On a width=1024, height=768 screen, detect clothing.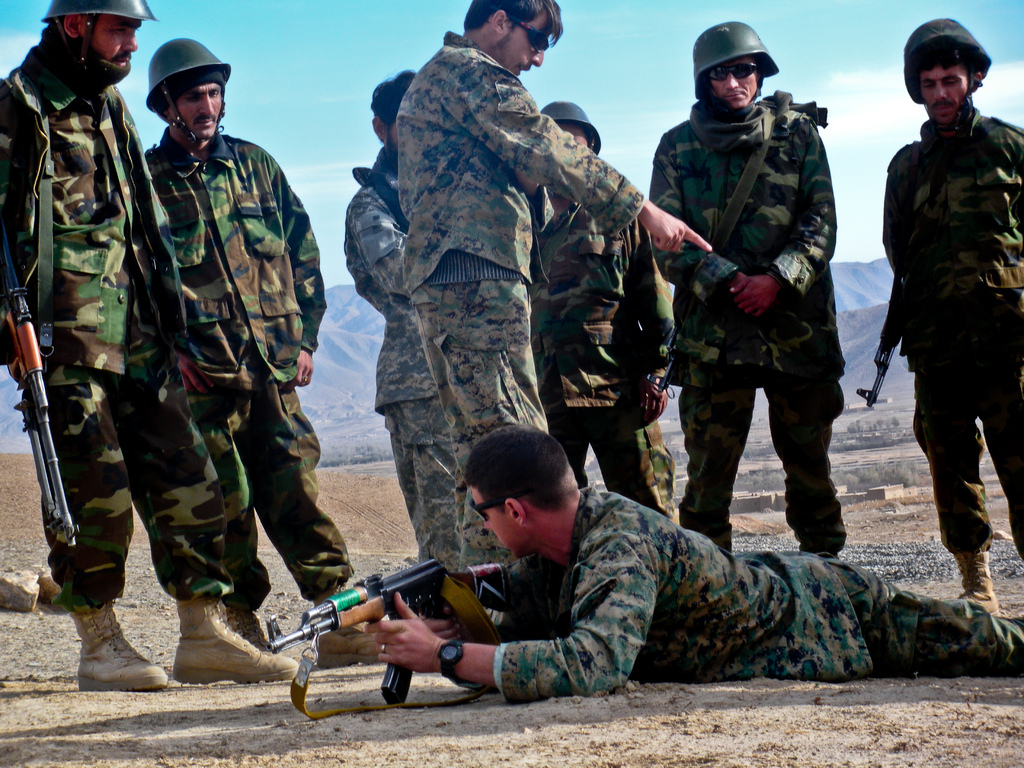
(533, 202, 675, 521).
